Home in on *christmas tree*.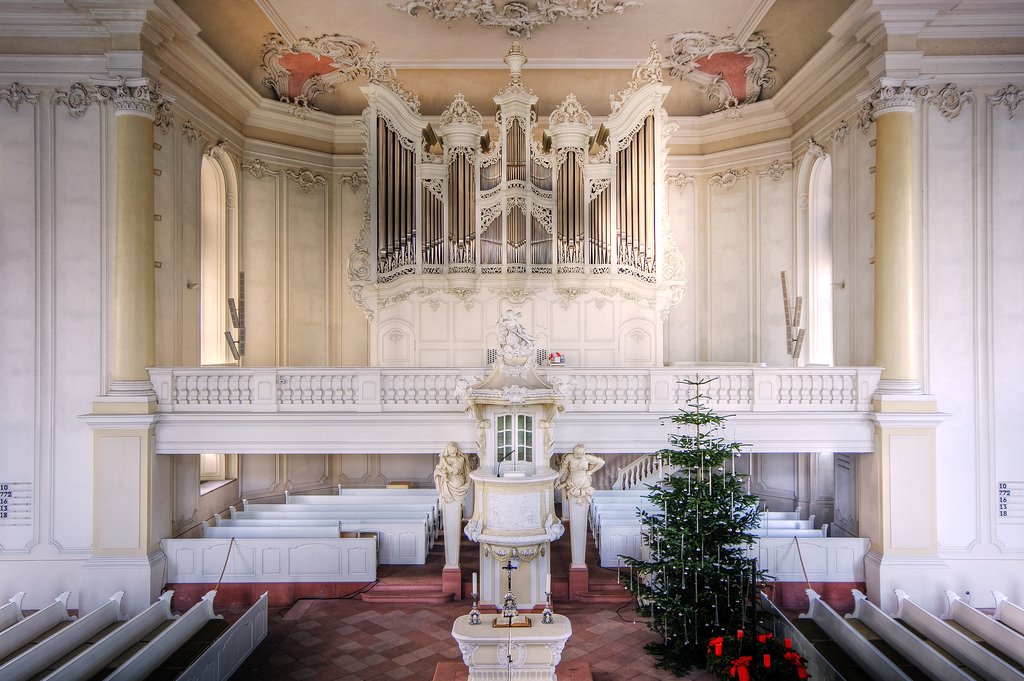
Homed in at BBox(609, 363, 799, 666).
